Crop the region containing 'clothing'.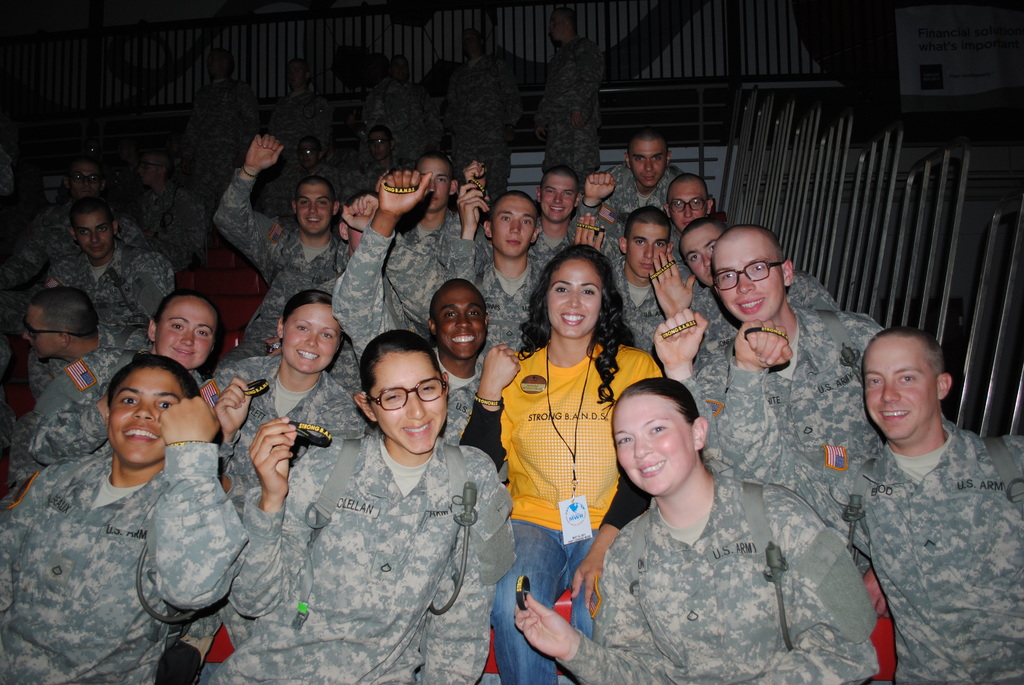
Crop region: rect(324, 225, 491, 442).
